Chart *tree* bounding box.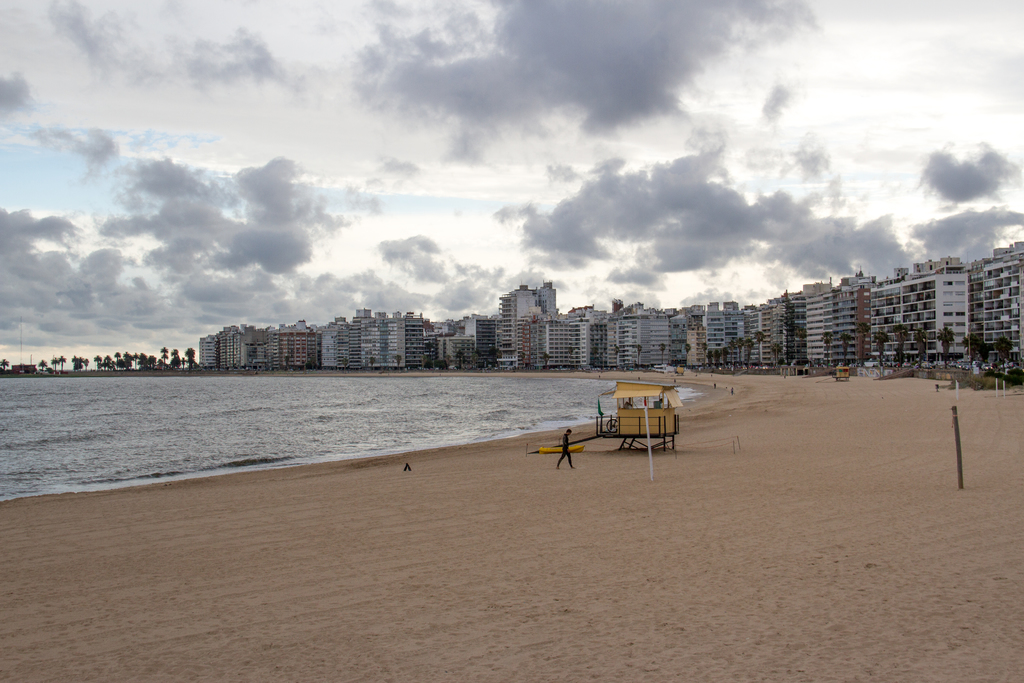
Charted: 568, 346, 575, 371.
